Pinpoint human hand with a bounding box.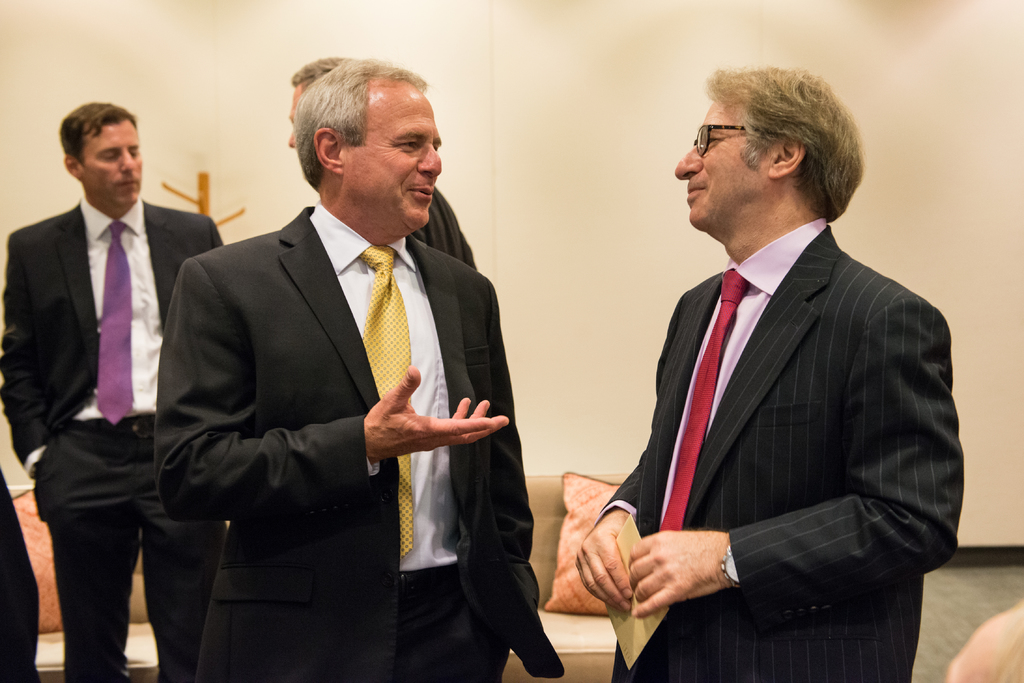
x1=573 y1=518 x2=634 y2=614.
